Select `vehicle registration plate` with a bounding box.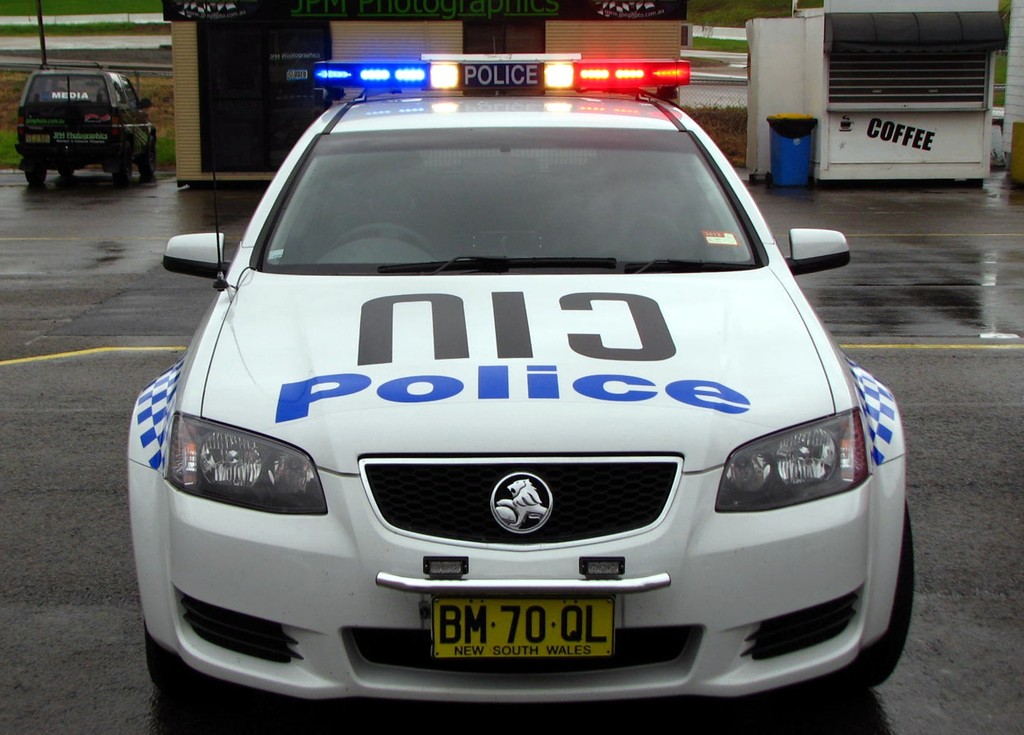
box=[420, 581, 629, 675].
